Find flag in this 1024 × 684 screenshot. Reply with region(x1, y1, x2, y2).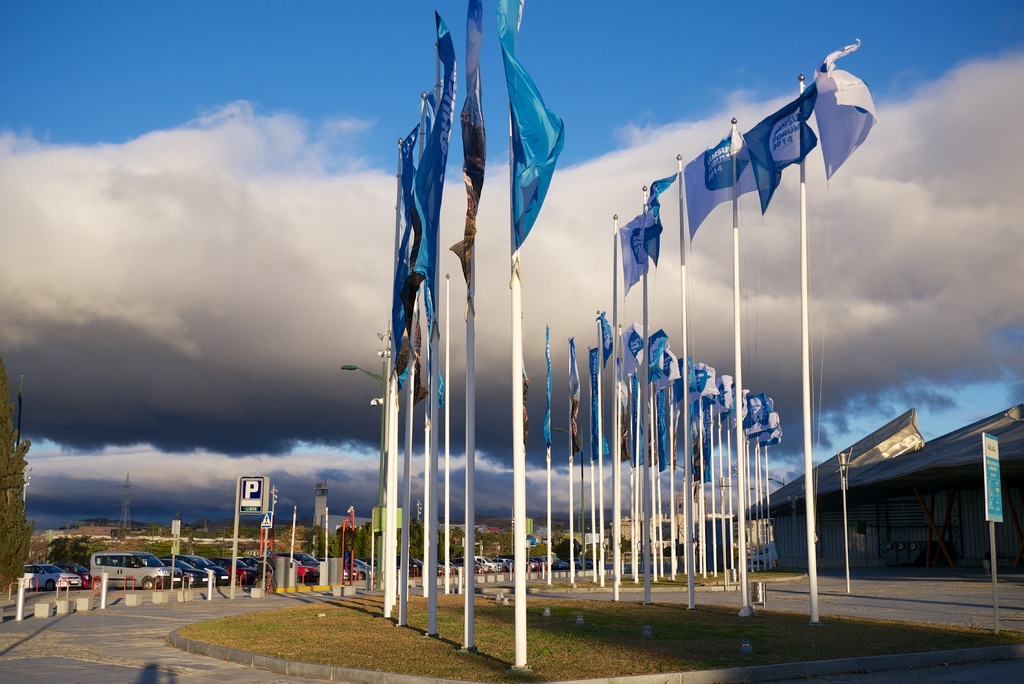
region(744, 411, 782, 434).
